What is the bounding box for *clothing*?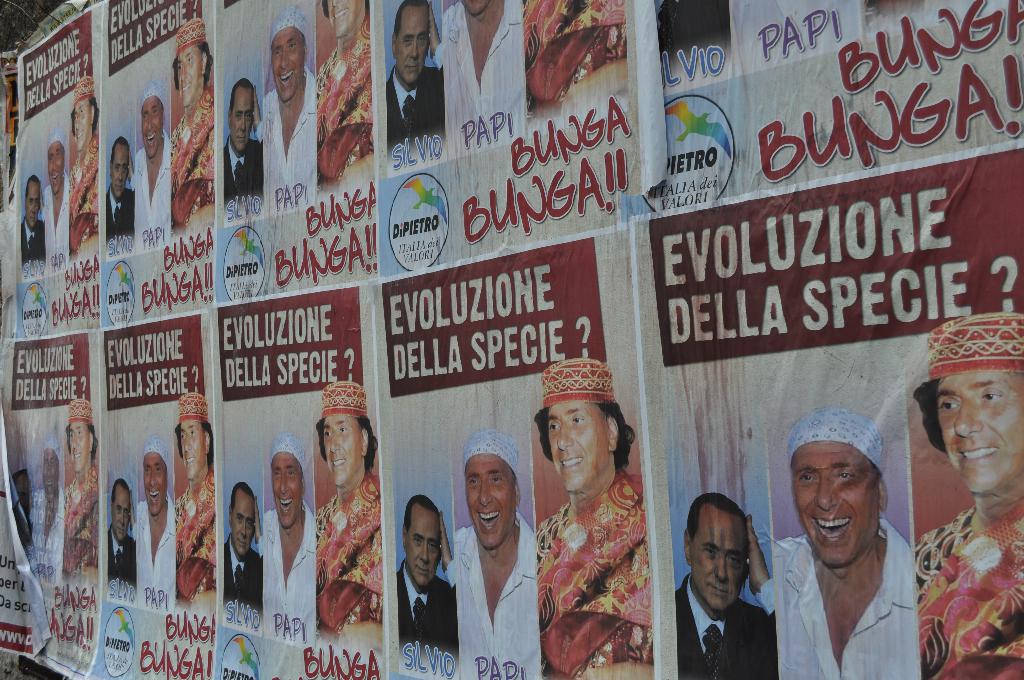
(left=44, top=176, right=71, bottom=280).
